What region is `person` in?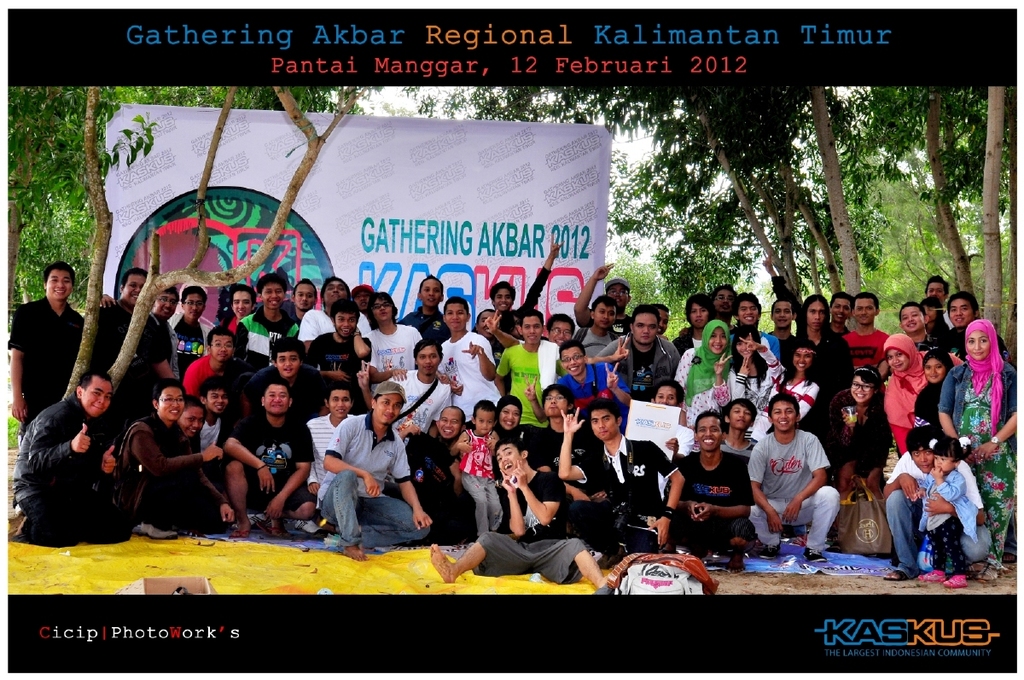
<bbox>321, 378, 429, 569</bbox>.
